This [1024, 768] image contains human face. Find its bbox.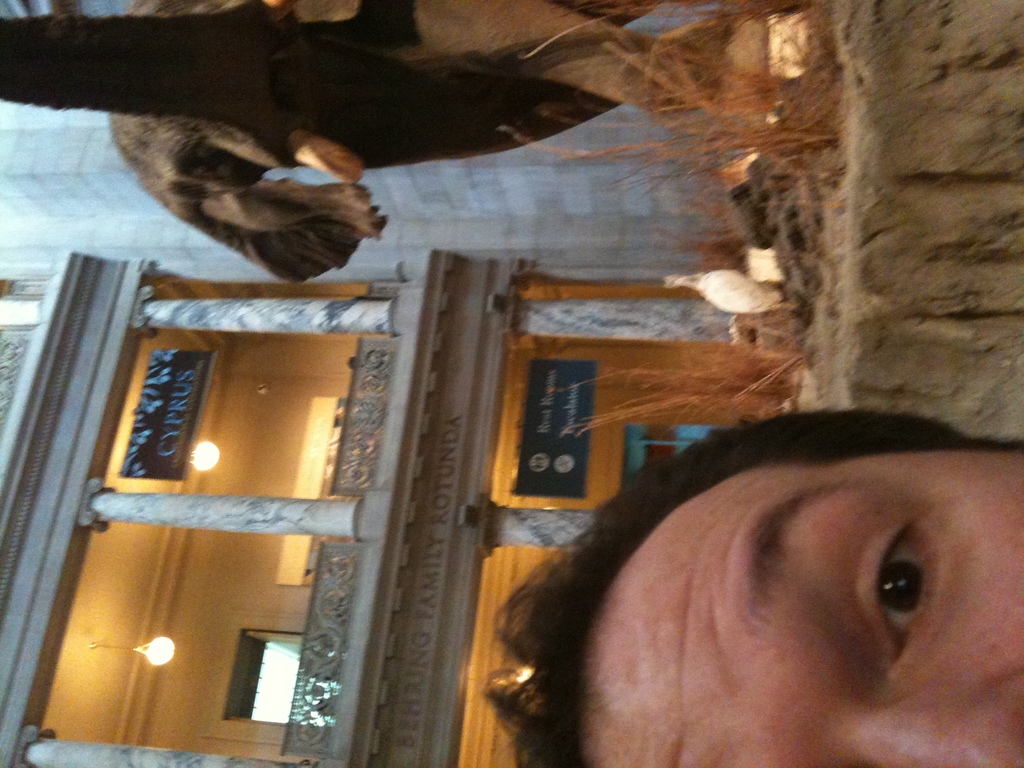
592:449:1023:767.
